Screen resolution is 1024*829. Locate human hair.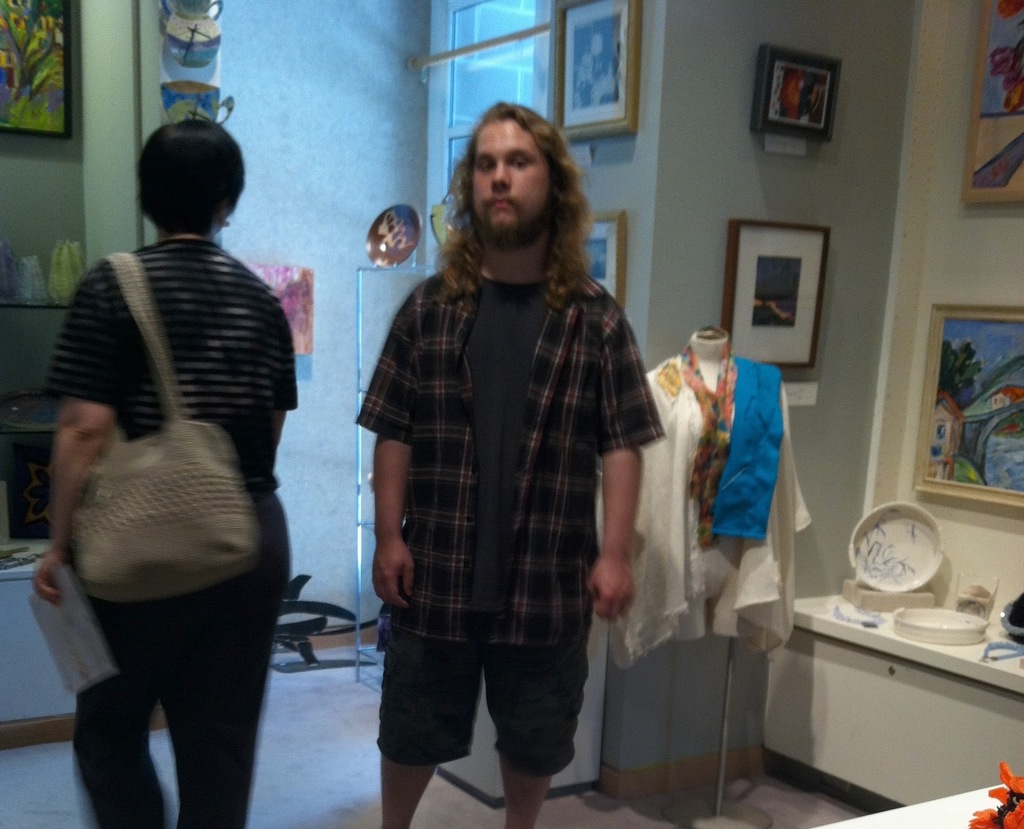
433/100/584/298.
